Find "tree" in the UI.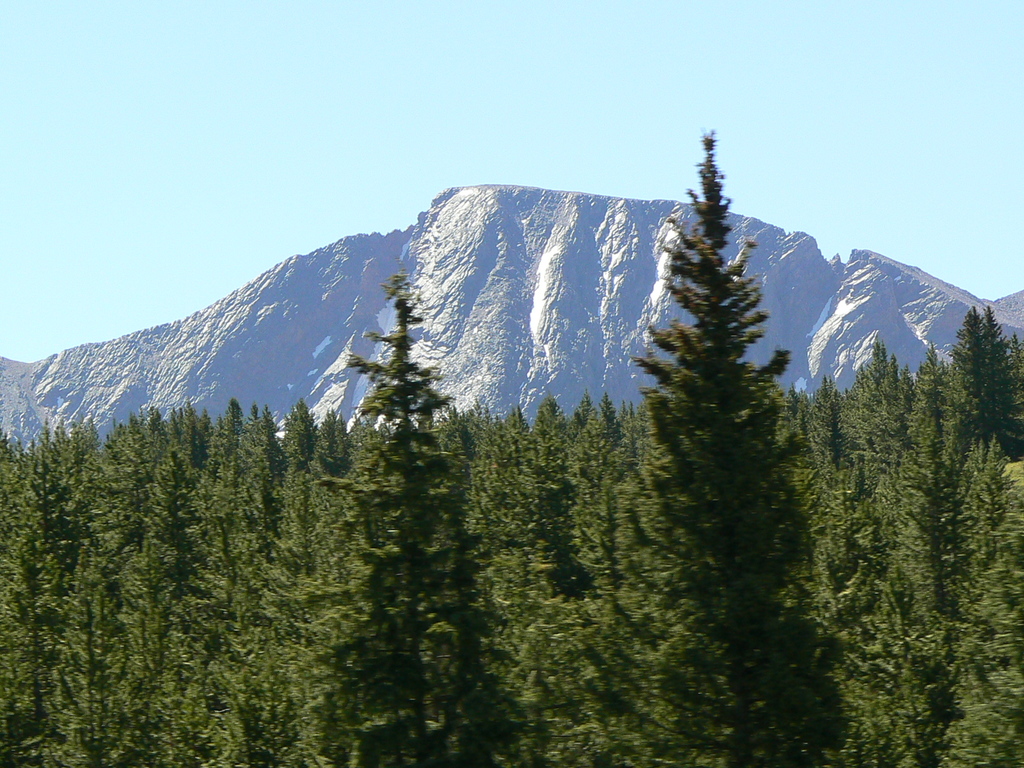
UI element at <box>614,120,819,664</box>.
